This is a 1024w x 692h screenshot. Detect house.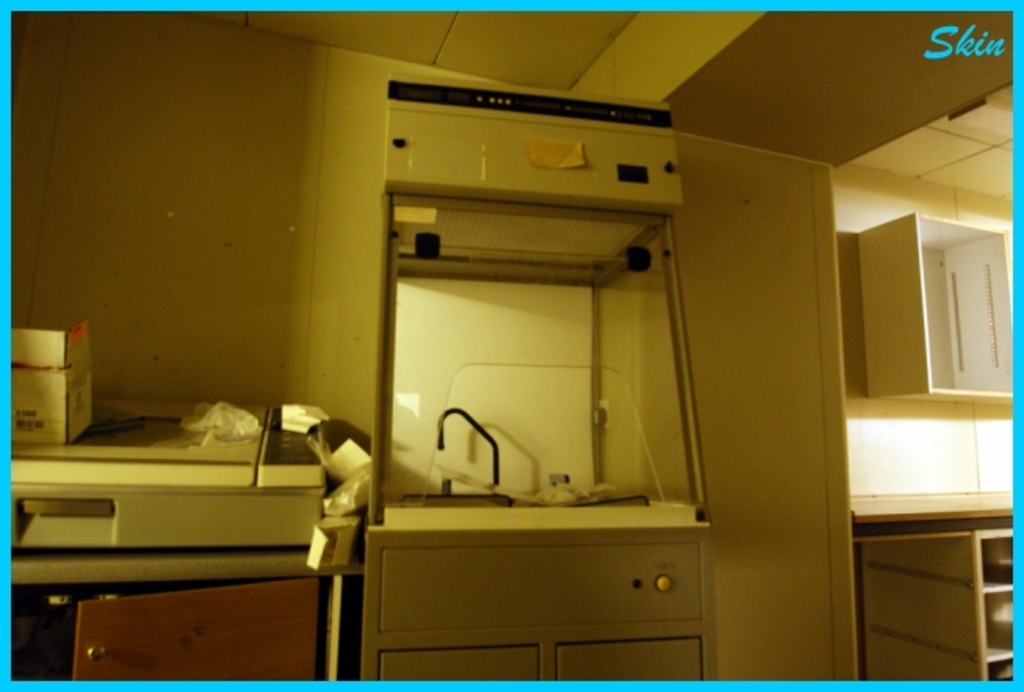
region(9, 9, 1010, 683).
